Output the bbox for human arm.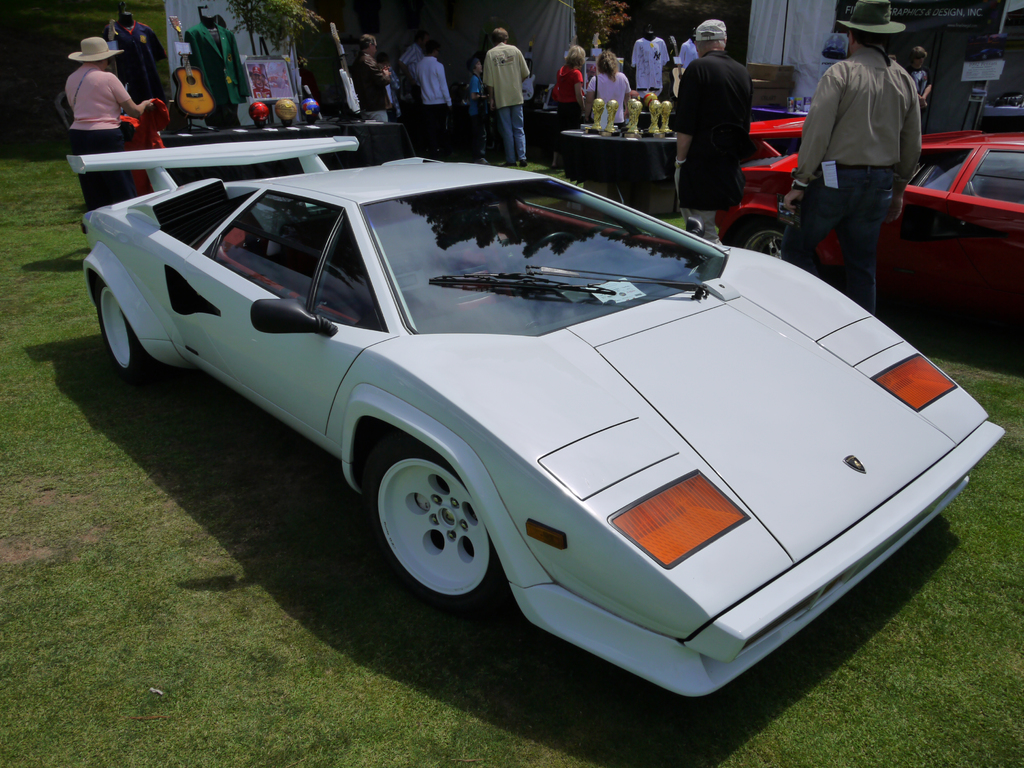
<region>892, 81, 927, 225</region>.
